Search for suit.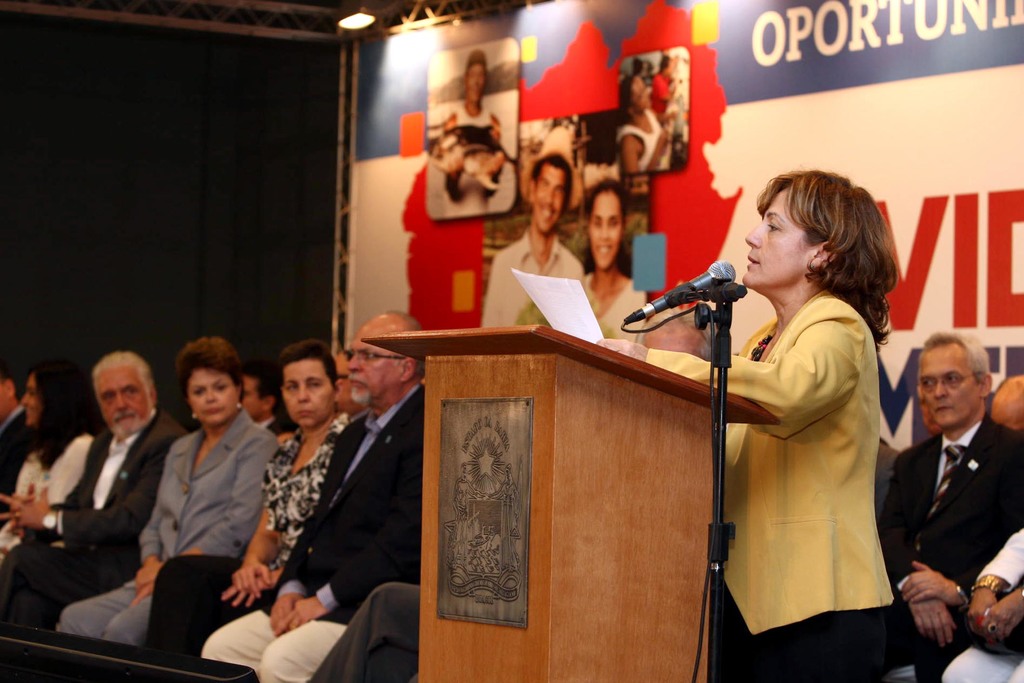
Found at 0/406/38/493.
